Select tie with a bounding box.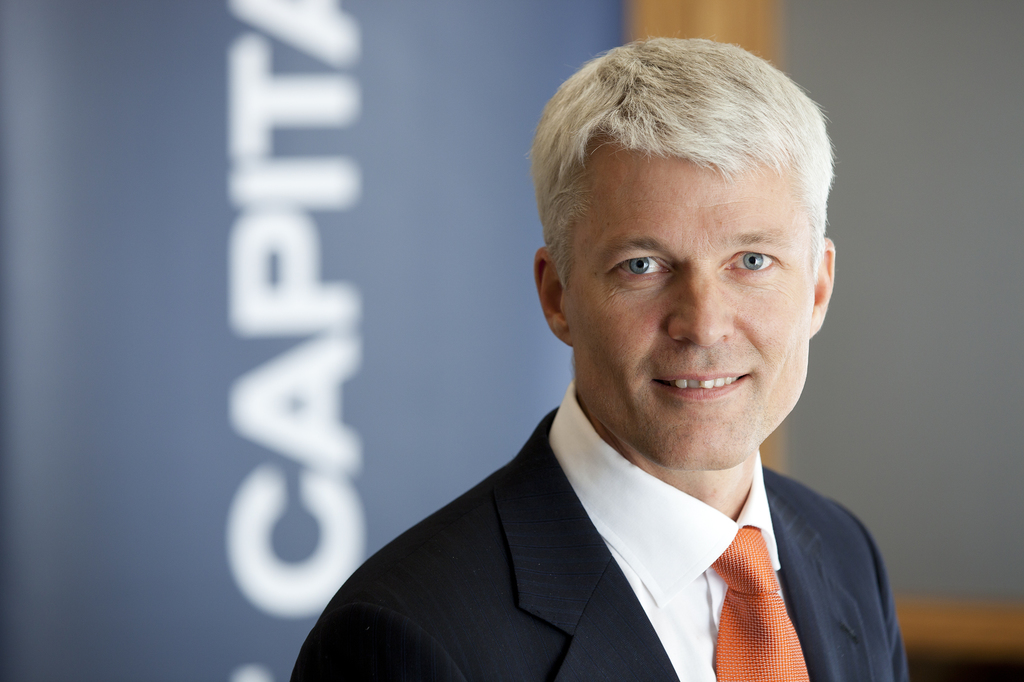
Rect(706, 525, 807, 681).
